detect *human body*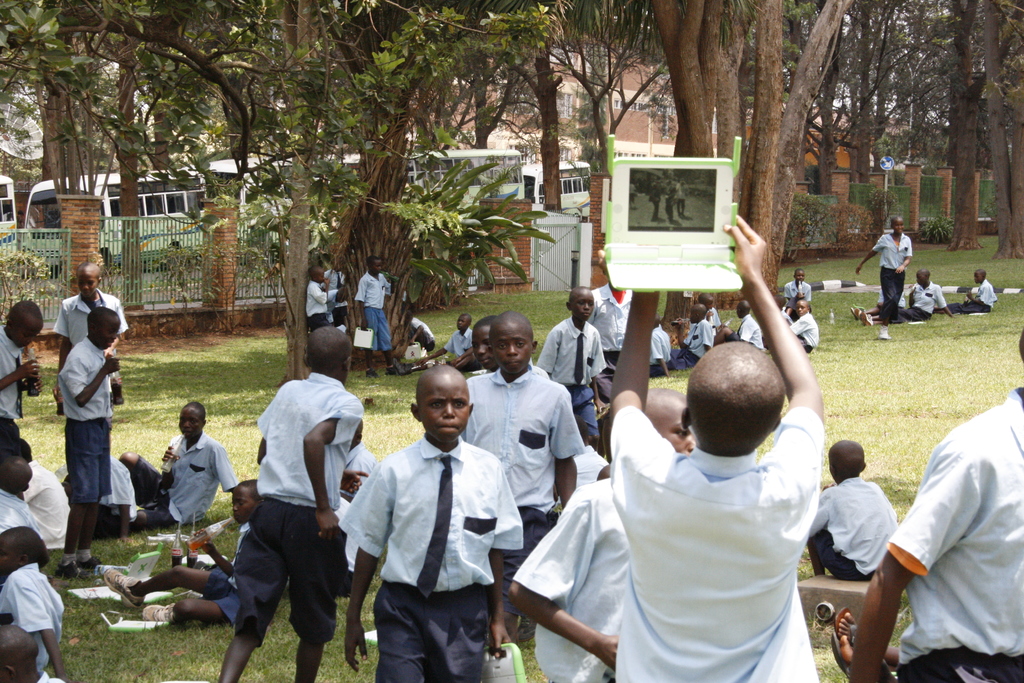
{"left": 596, "top": 237, "right": 840, "bottom": 677}
